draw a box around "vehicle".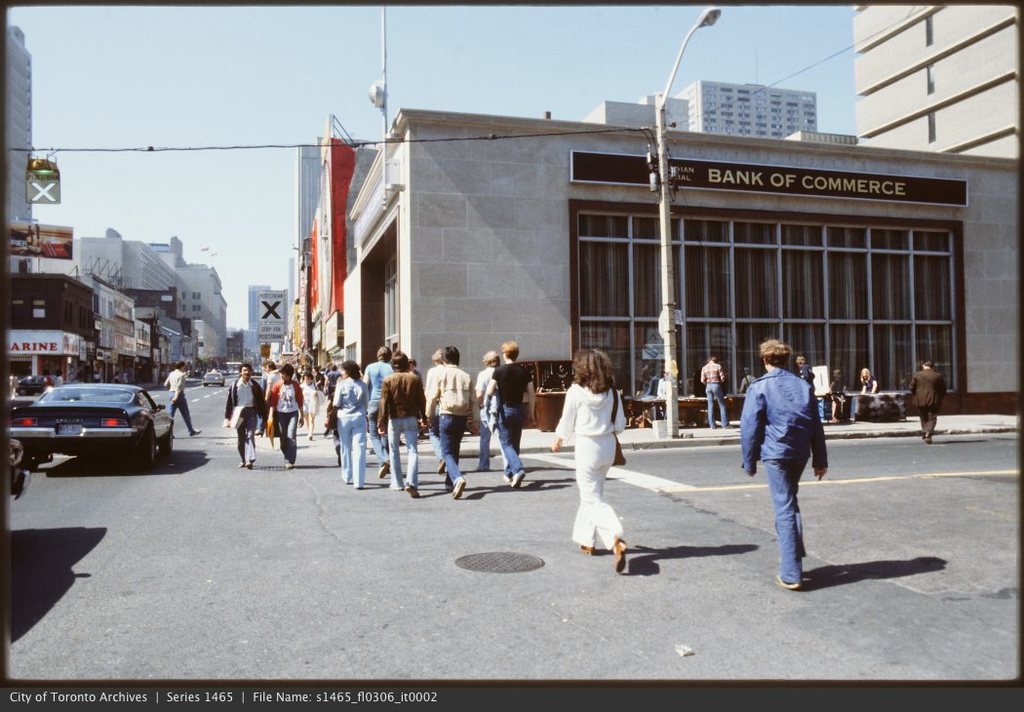
Rect(15, 380, 167, 459).
